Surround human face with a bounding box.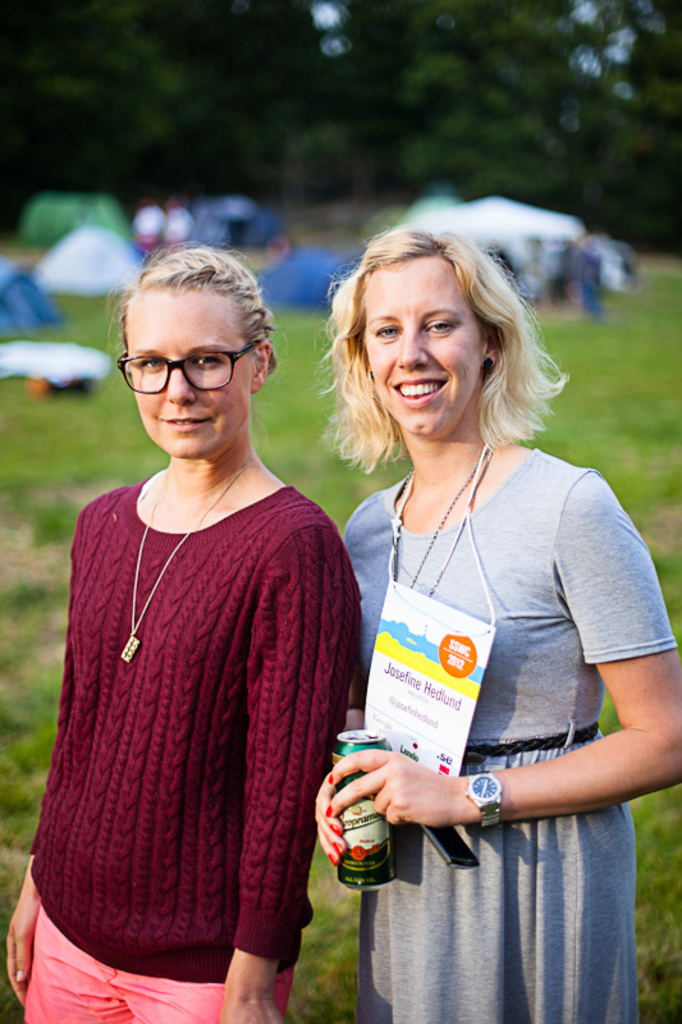
{"left": 127, "top": 292, "right": 252, "bottom": 460}.
